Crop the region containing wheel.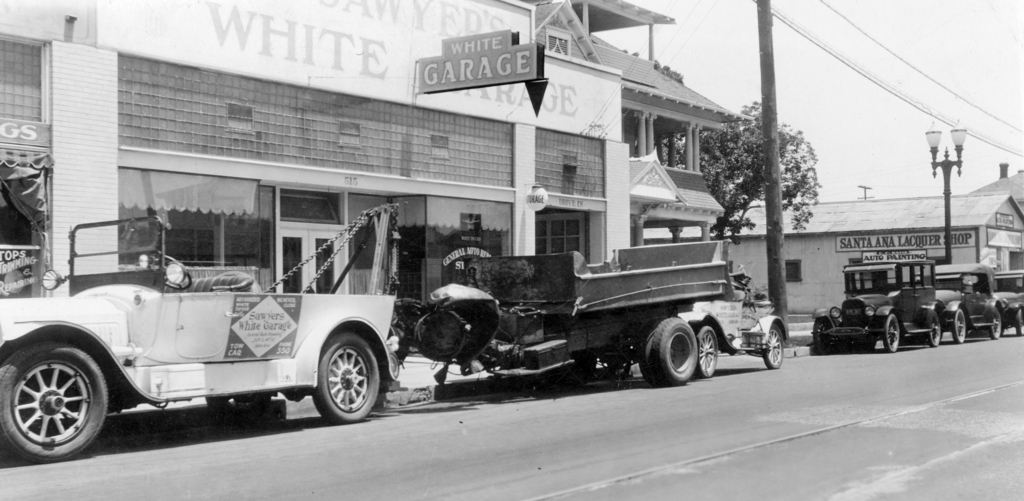
Crop region: bbox=(690, 326, 715, 377).
